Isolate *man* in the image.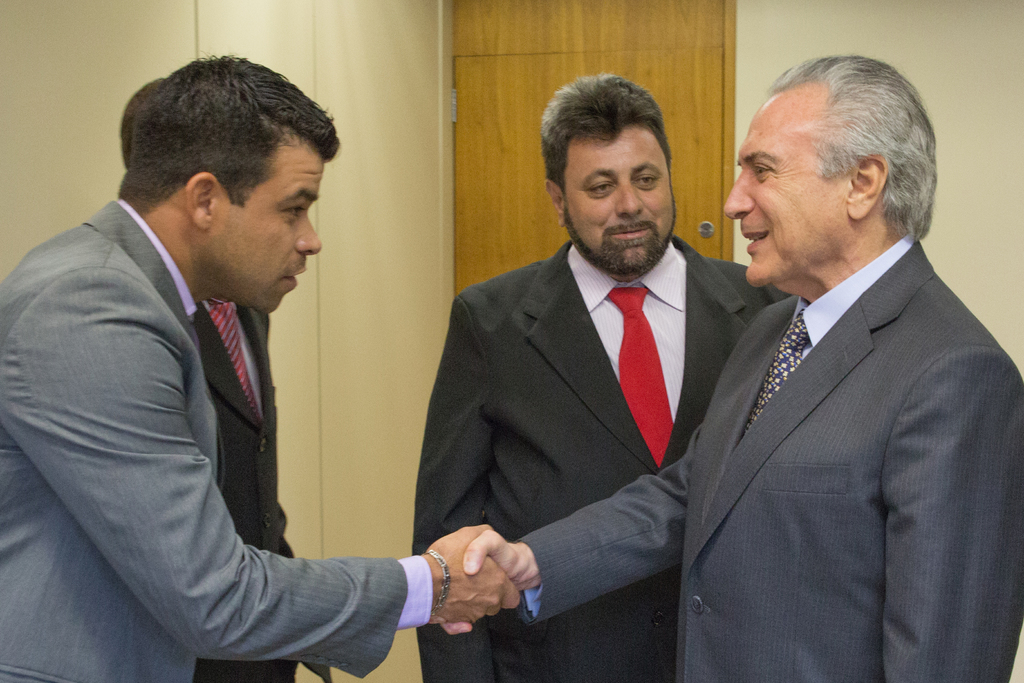
Isolated region: bbox=[406, 70, 801, 682].
